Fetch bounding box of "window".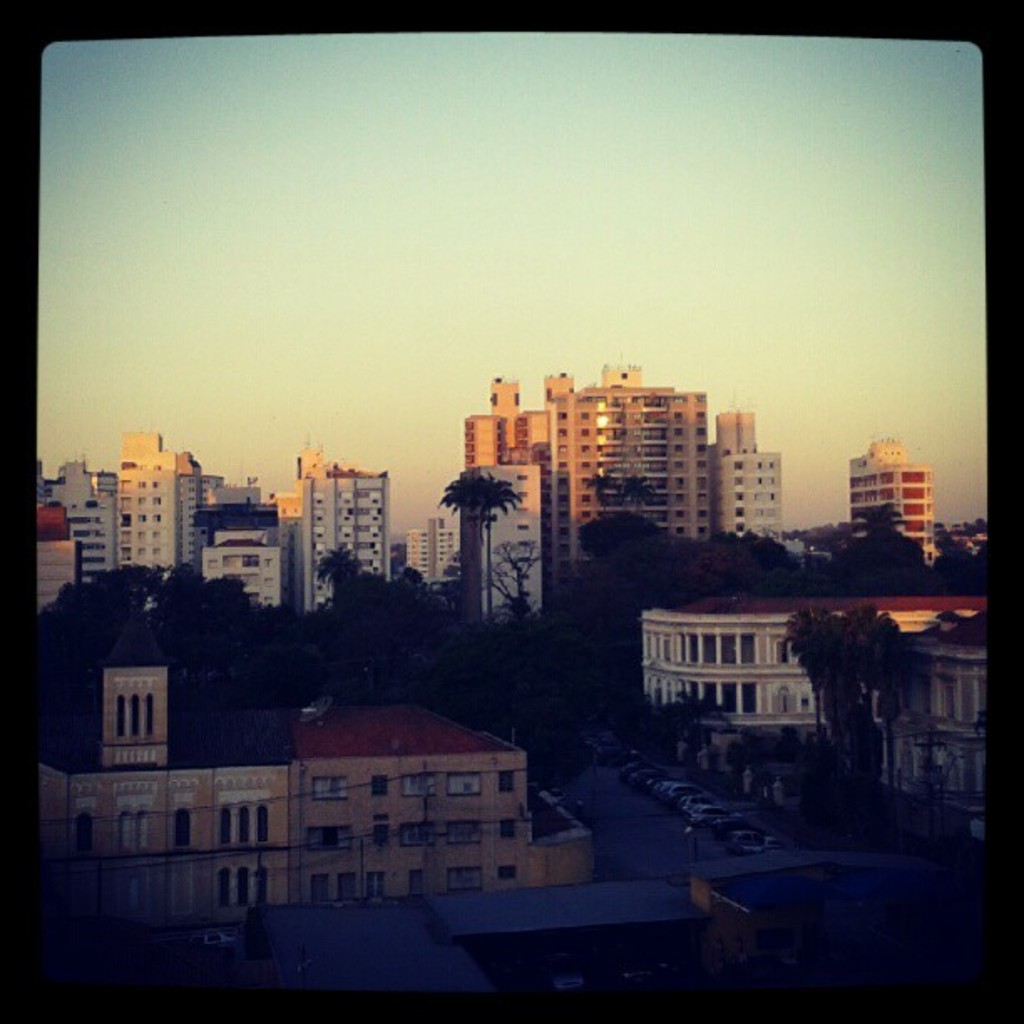
Bbox: (115,806,147,855).
